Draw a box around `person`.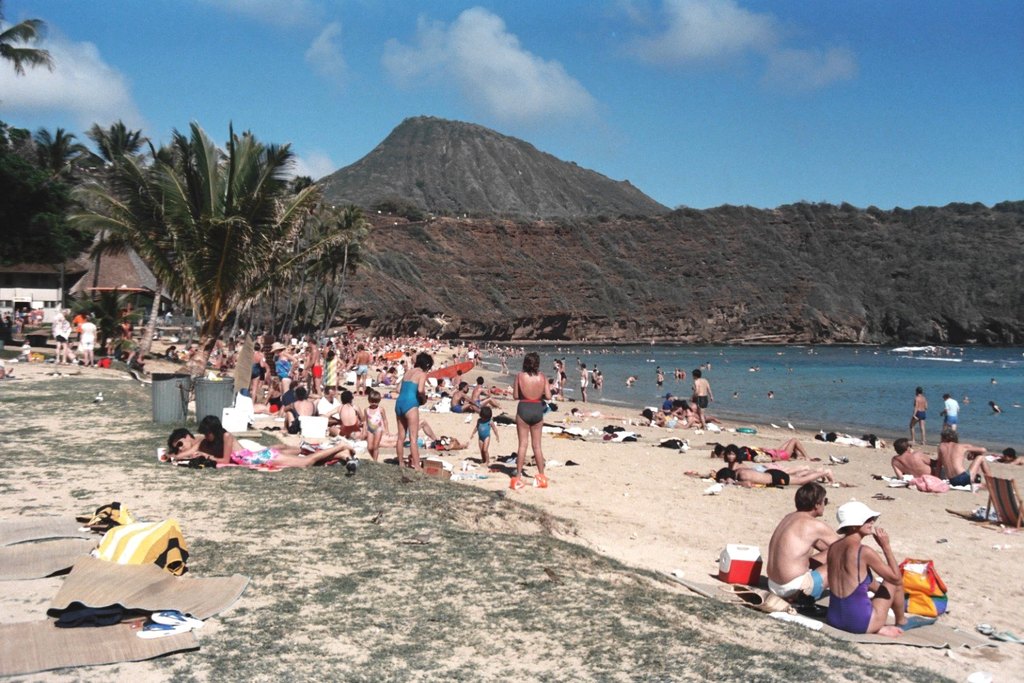
(162,425,329,455).
